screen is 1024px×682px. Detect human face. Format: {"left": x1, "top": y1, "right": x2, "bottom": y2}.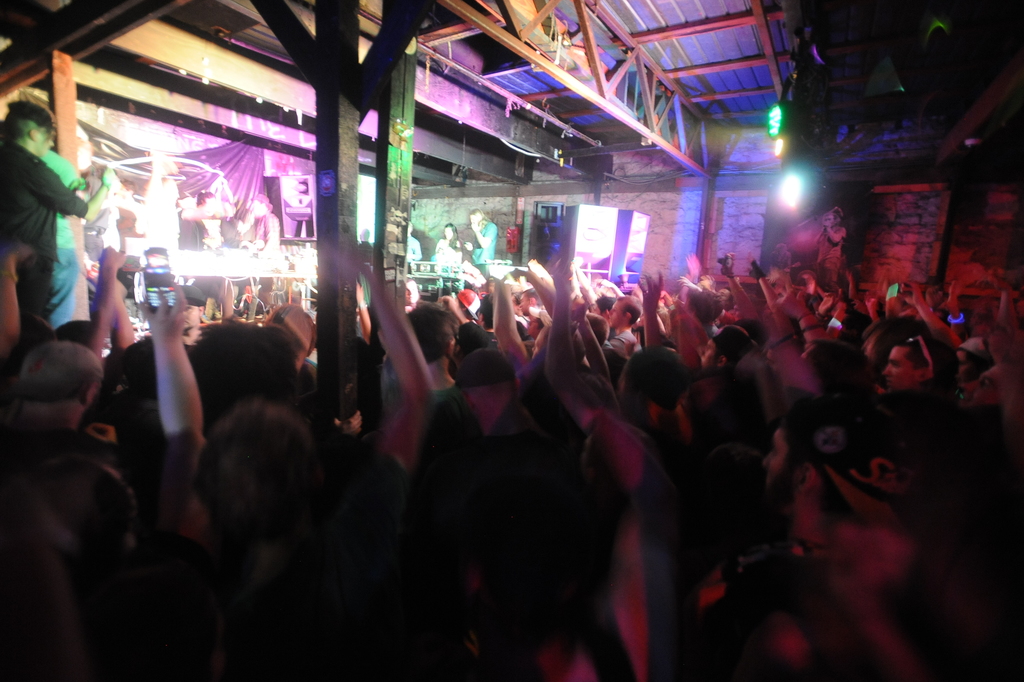
{"left": 882, "top": 348, "right": 914, "bottom": 391}.
